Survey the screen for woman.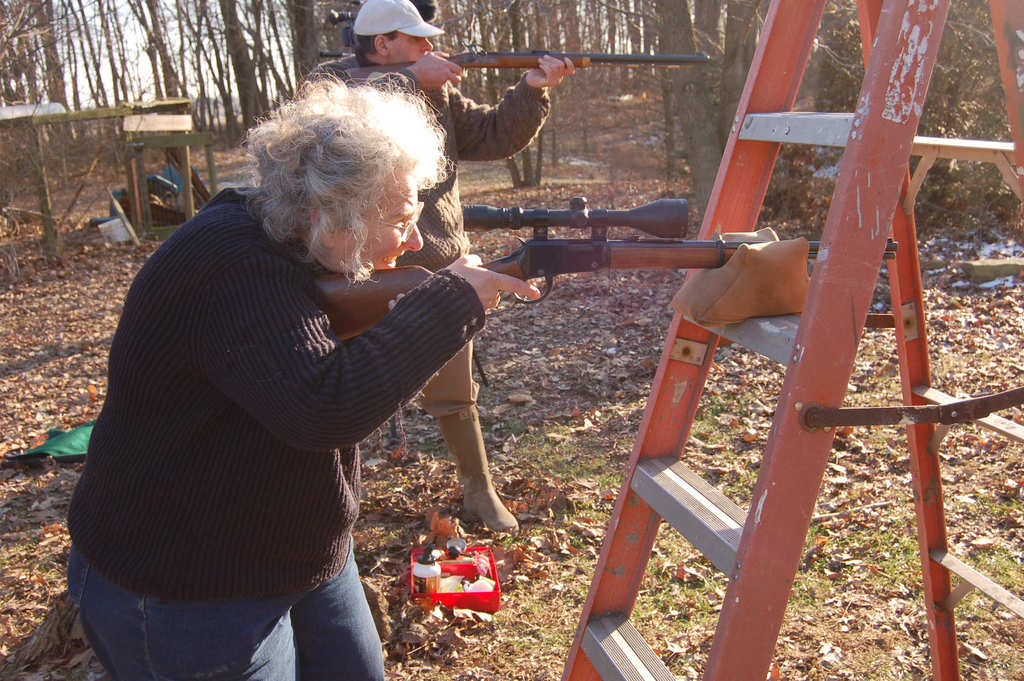
Survey found: {"x1": 61, "y1": 70, "x2": 526, "y2": 680}.
